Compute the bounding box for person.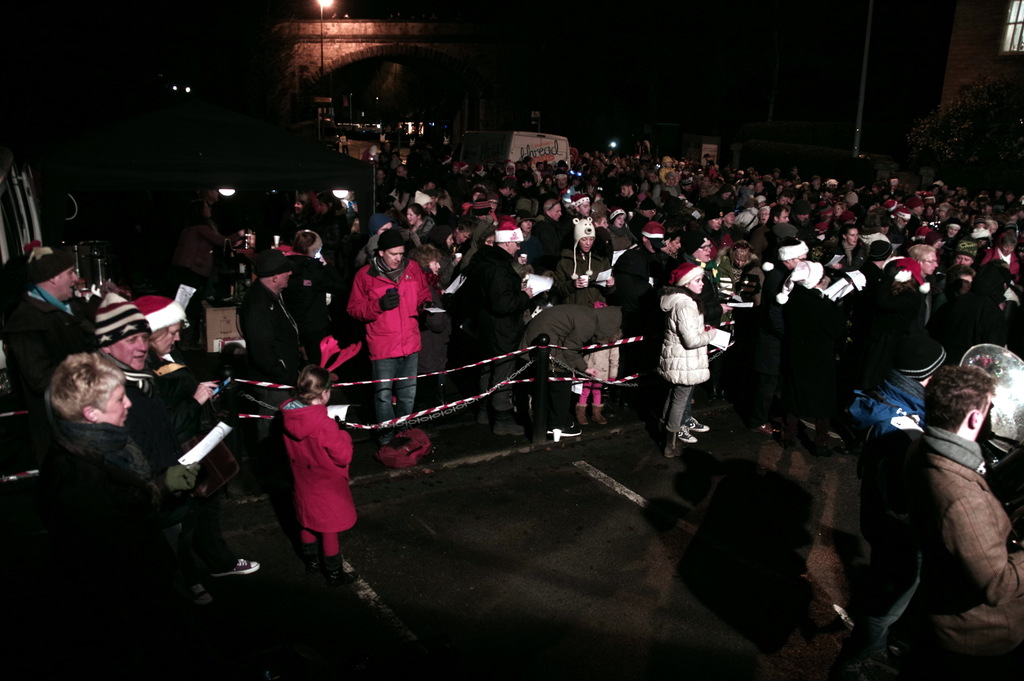
select_region(342, 213, 430, 418).
